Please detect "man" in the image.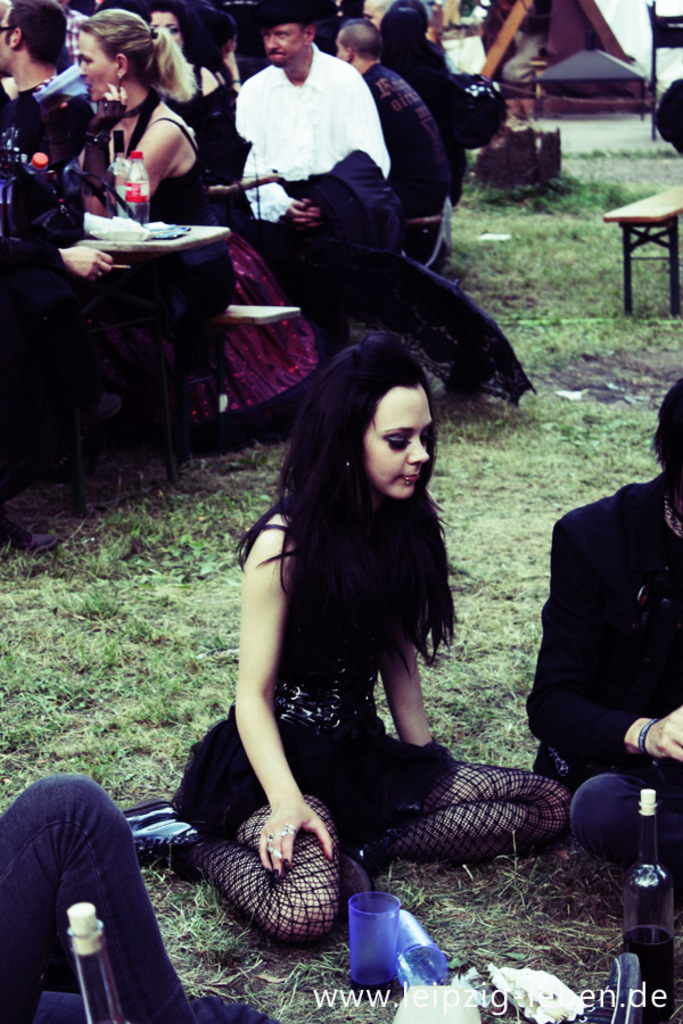
[0,0,72,88].
